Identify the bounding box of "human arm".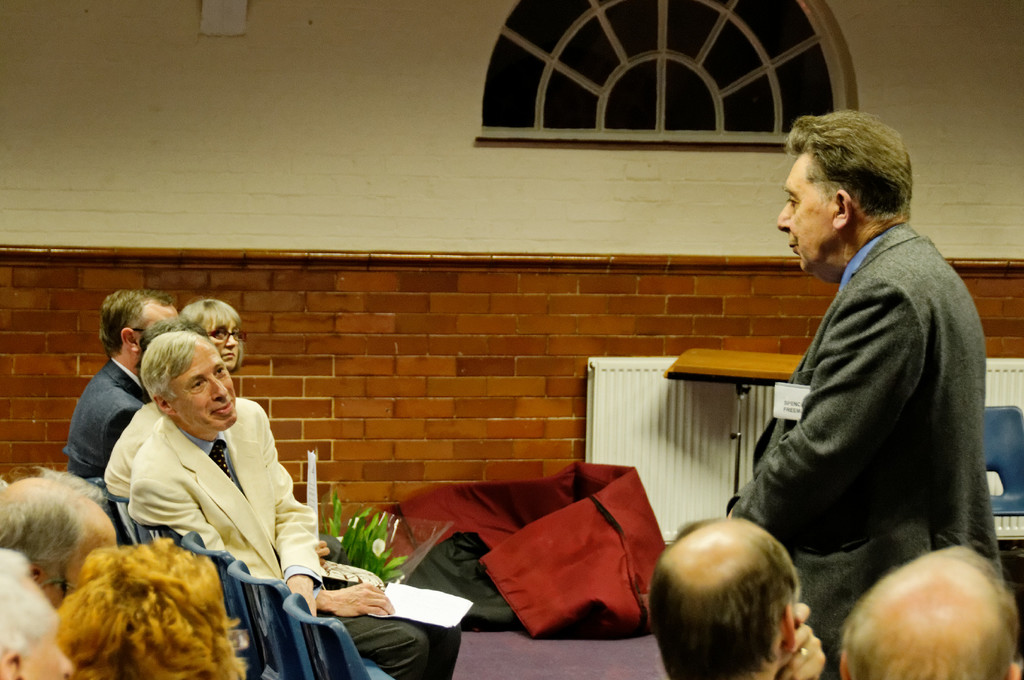
bbox=[120, 464, 393, 617].
